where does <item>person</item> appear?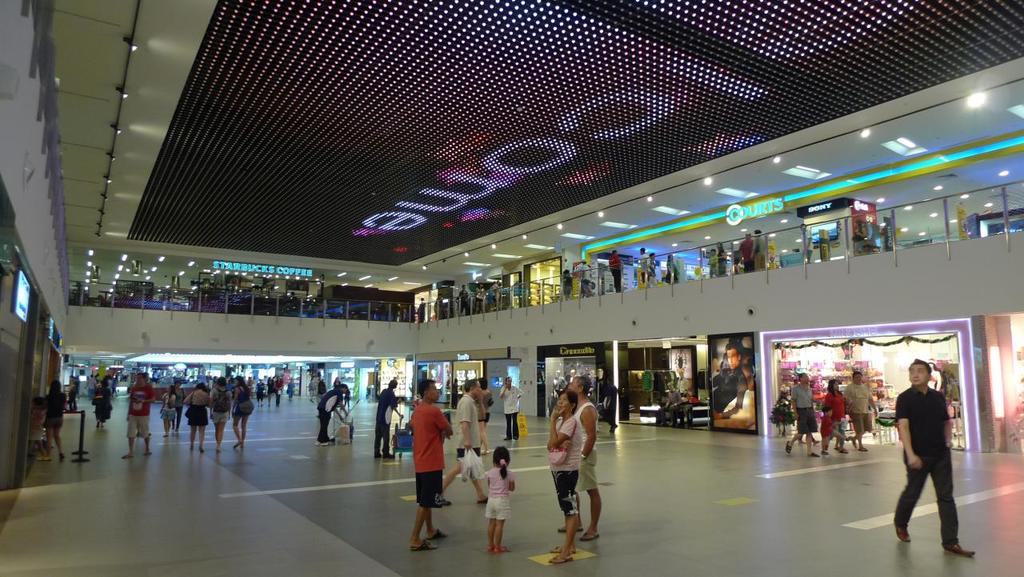
Appears at 209:373:236:454.
